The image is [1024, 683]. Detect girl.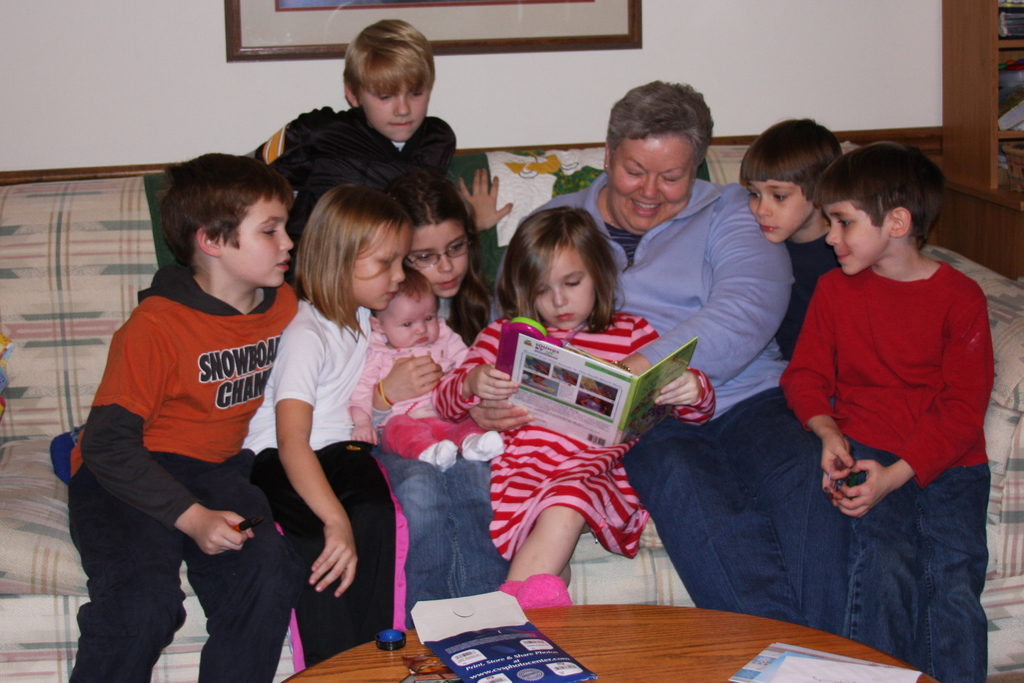
Detection: select_region(240, 182, 413, 661).
